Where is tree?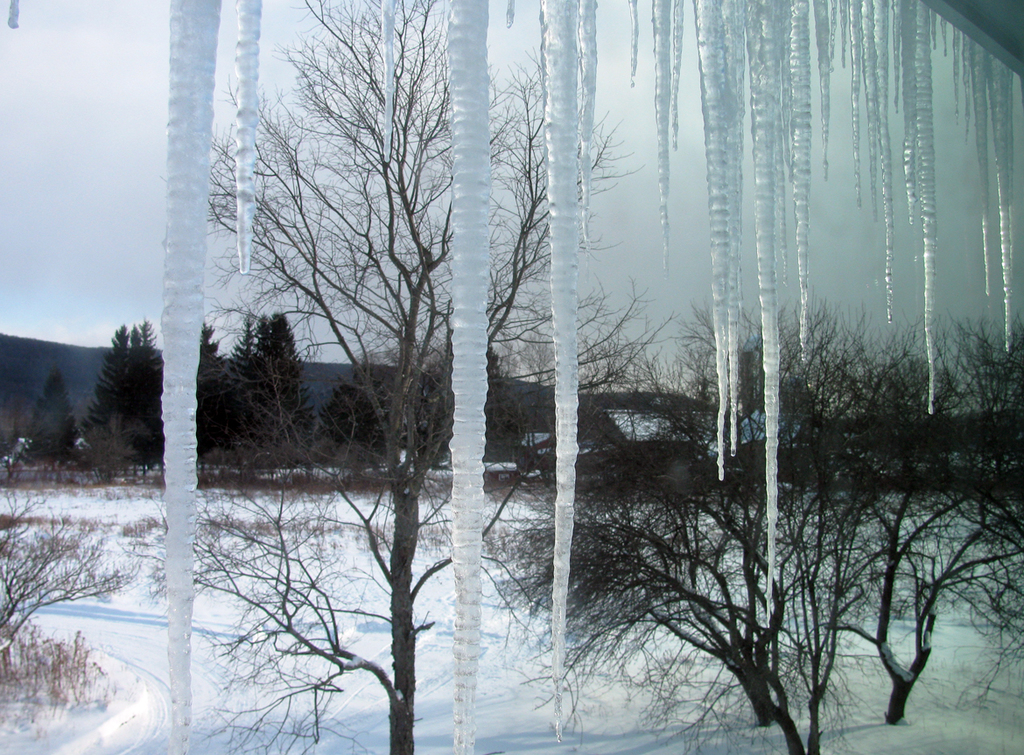
(x1=0, y1=482, x2=139, y2=658).
